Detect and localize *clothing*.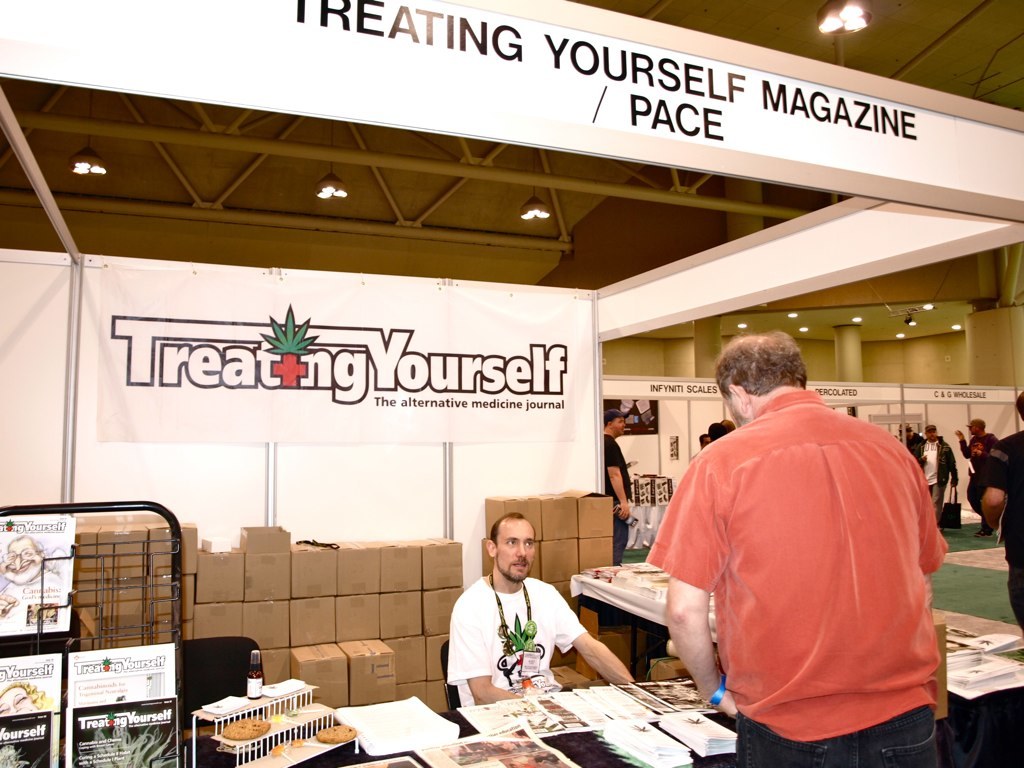
Localized at <bbox>603, 435, 631, 567</bbox>.
